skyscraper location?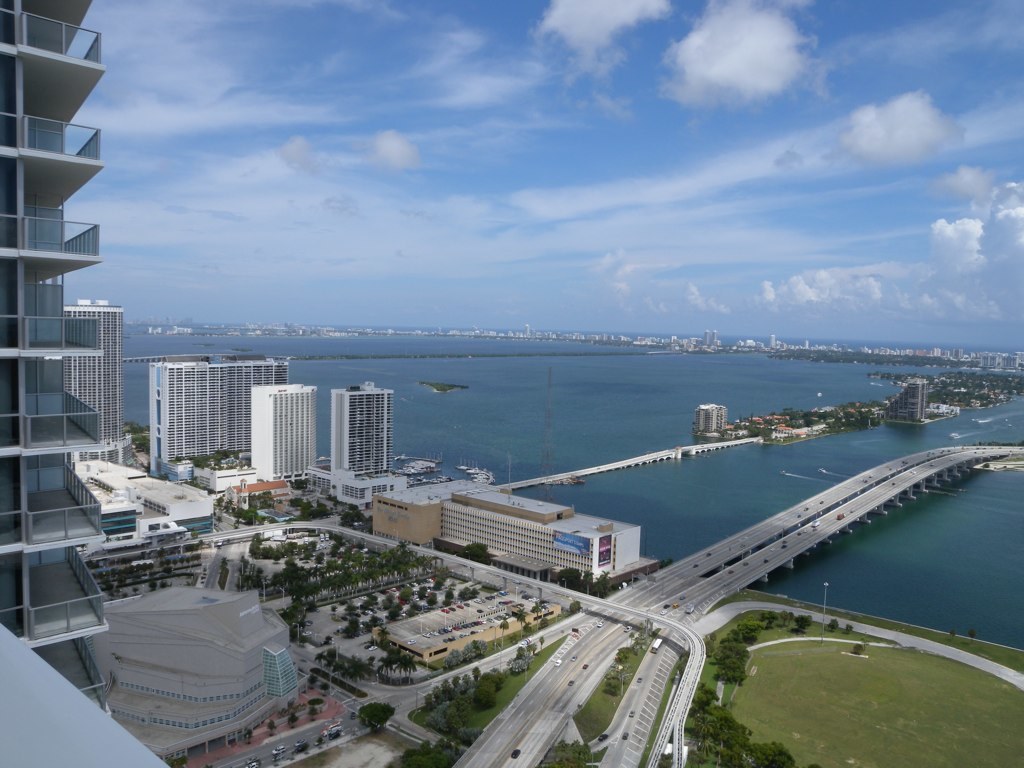
[left=0, top=14, right=143, bottom=629]
